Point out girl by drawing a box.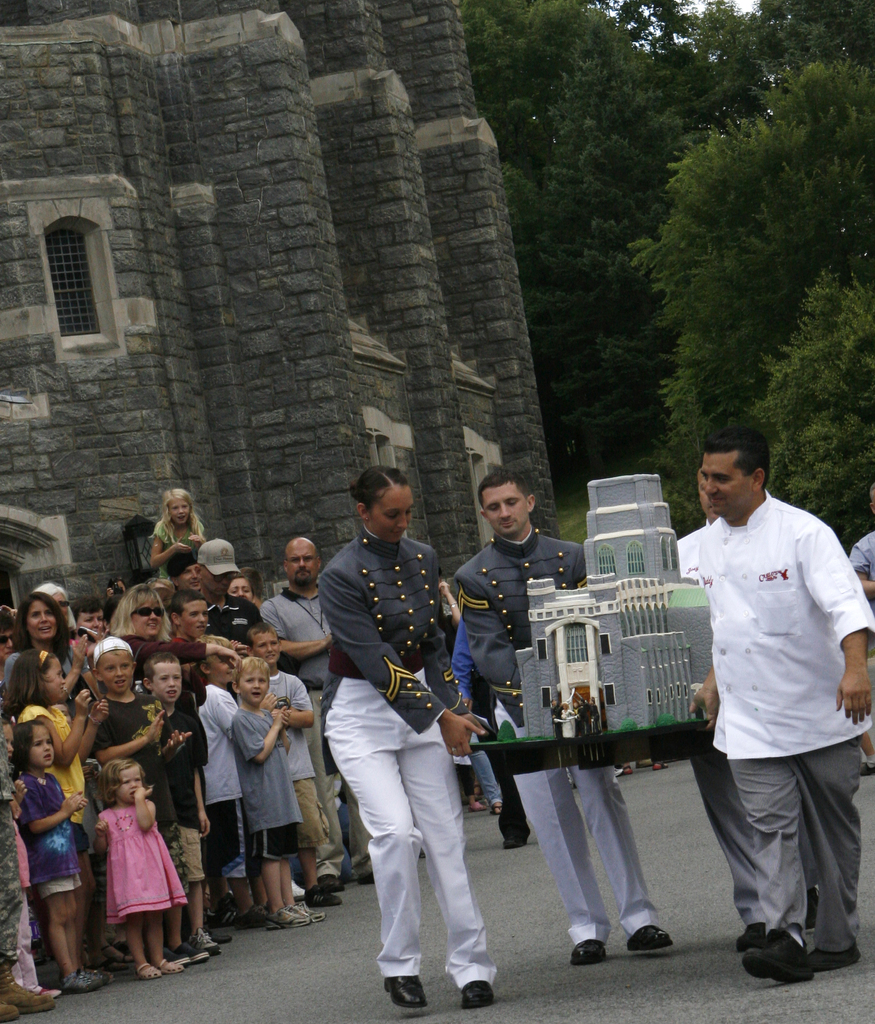
(95,756,193,979).
